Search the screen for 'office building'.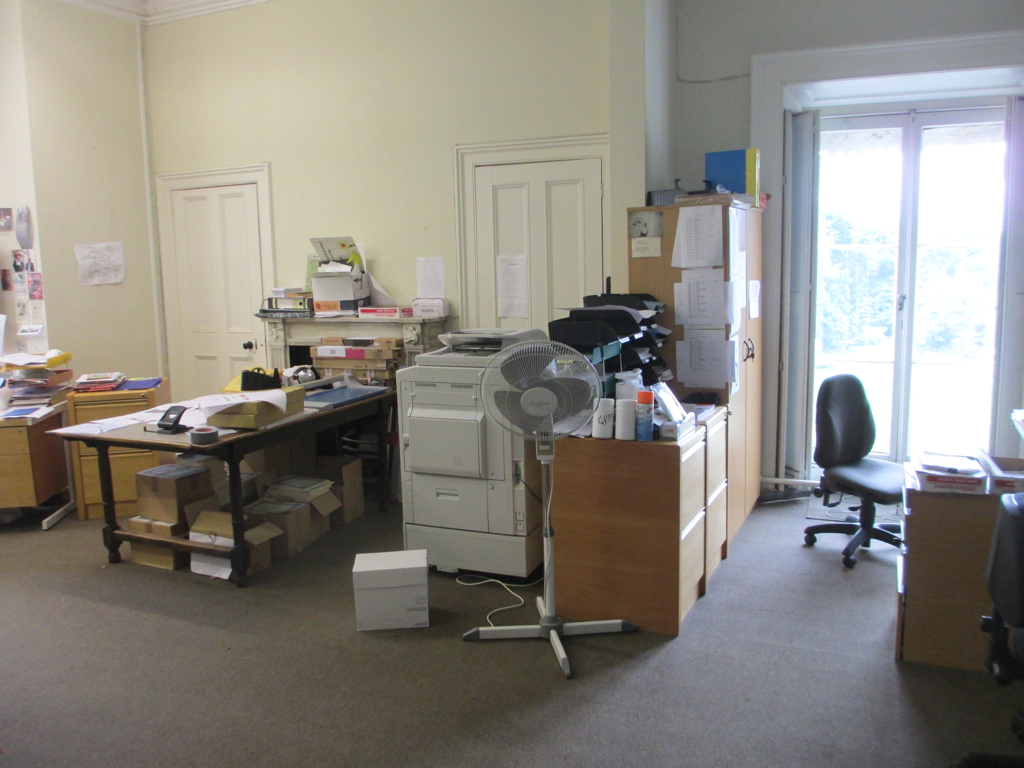
Found at 652/77/1023/554.
